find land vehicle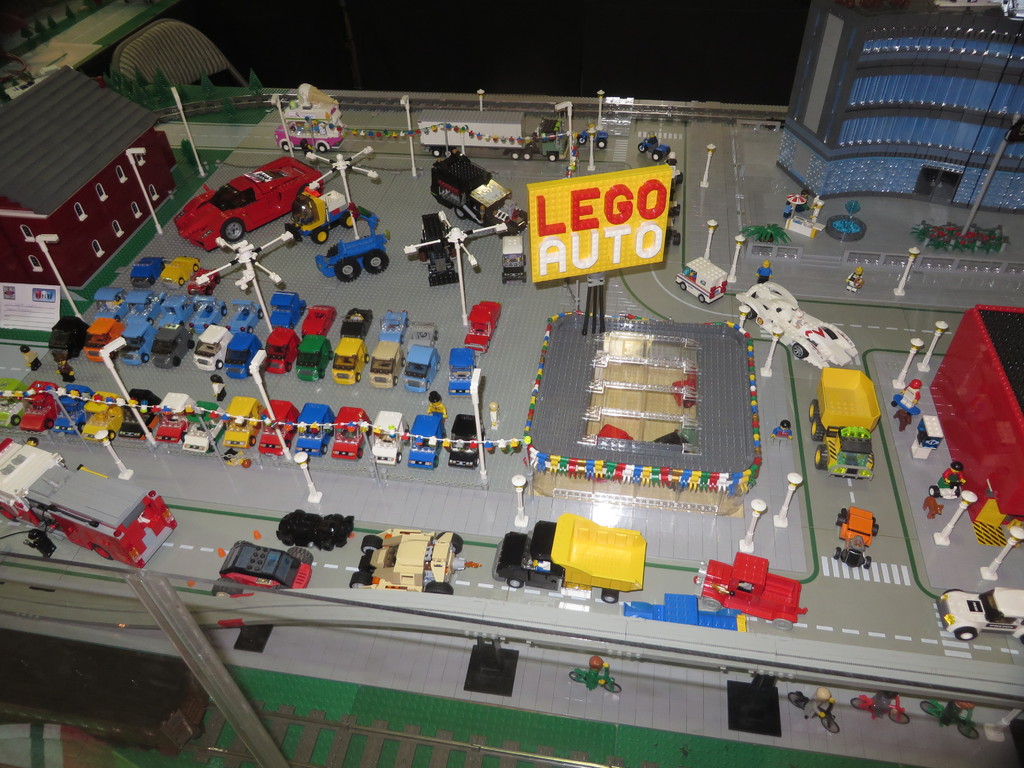
(x1=851, y1=697, x2=906, y2=722)
